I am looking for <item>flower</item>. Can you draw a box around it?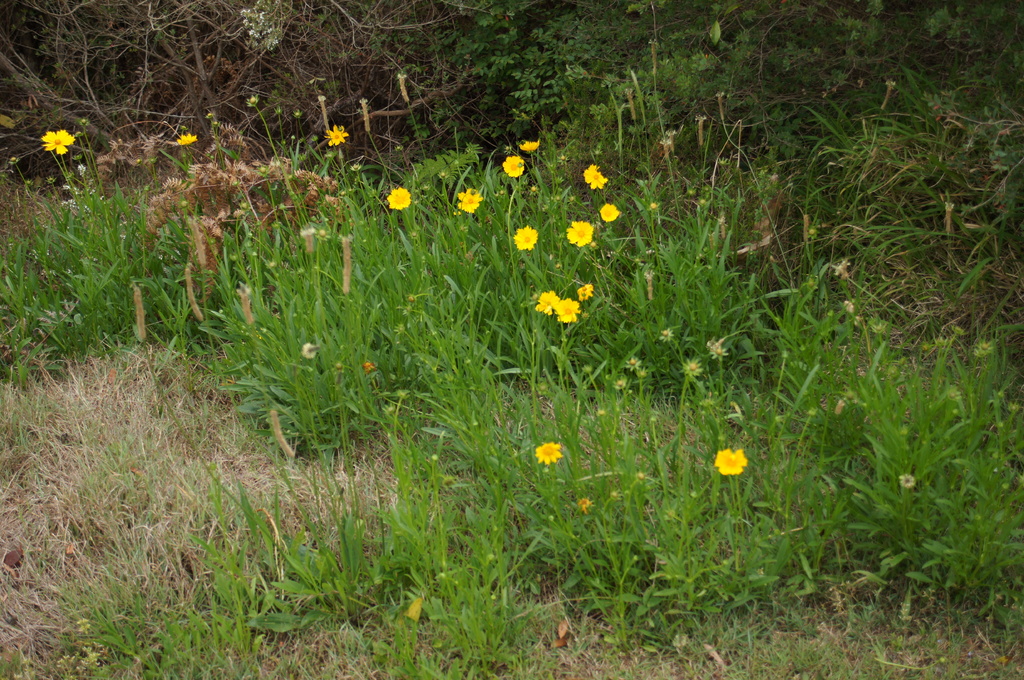
Sure, the bounding box is crop(515, 138, 540, 150).
